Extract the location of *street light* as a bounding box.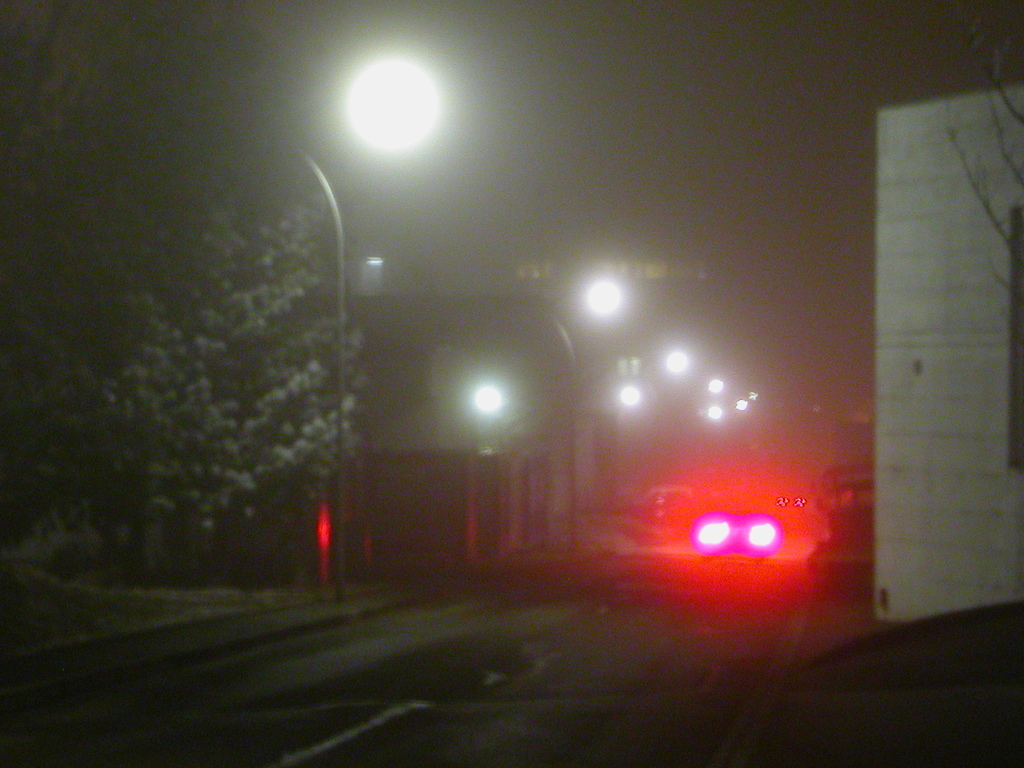
703,400,723,419.
